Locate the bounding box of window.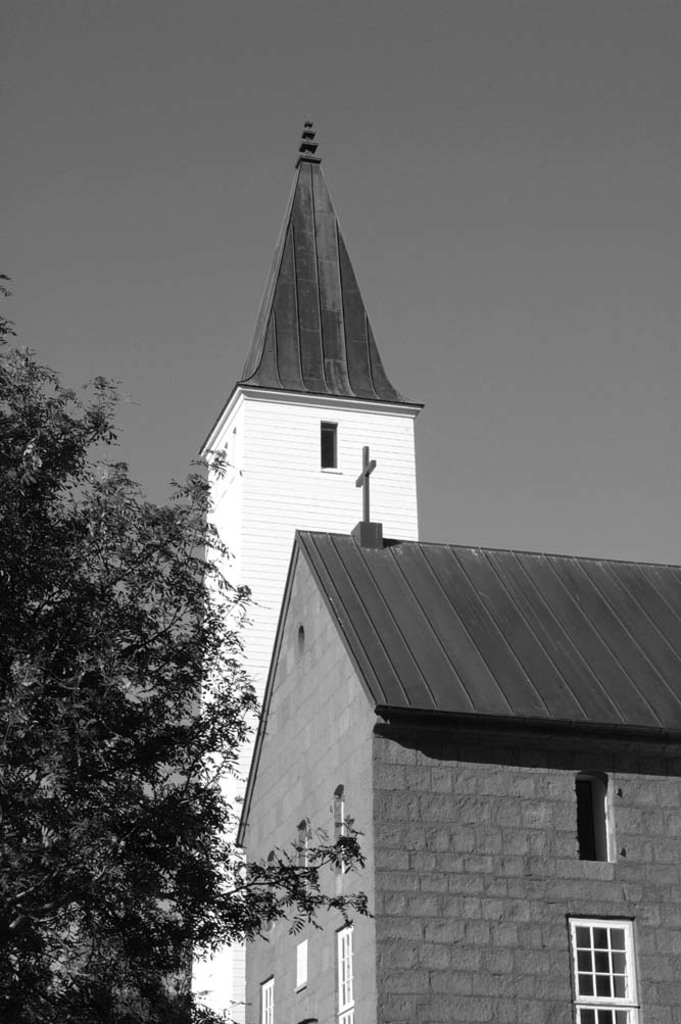
Bounding box: 265:979:273:1023.
